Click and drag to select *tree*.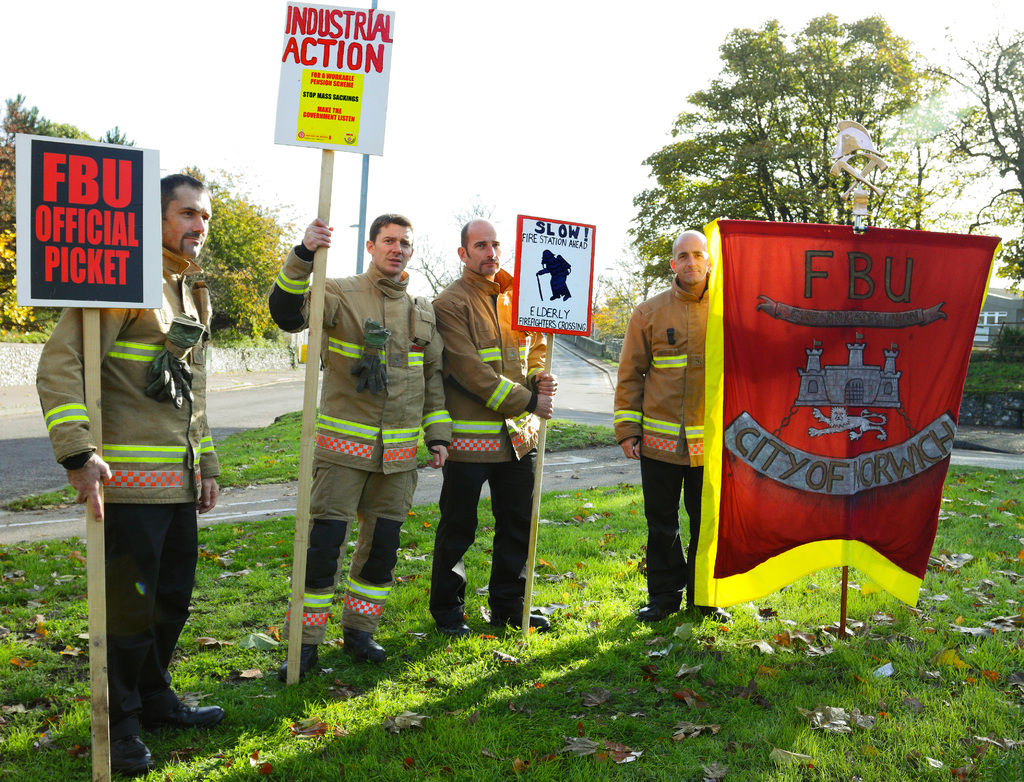
Selection: crop(387, 225, 461, 307).
